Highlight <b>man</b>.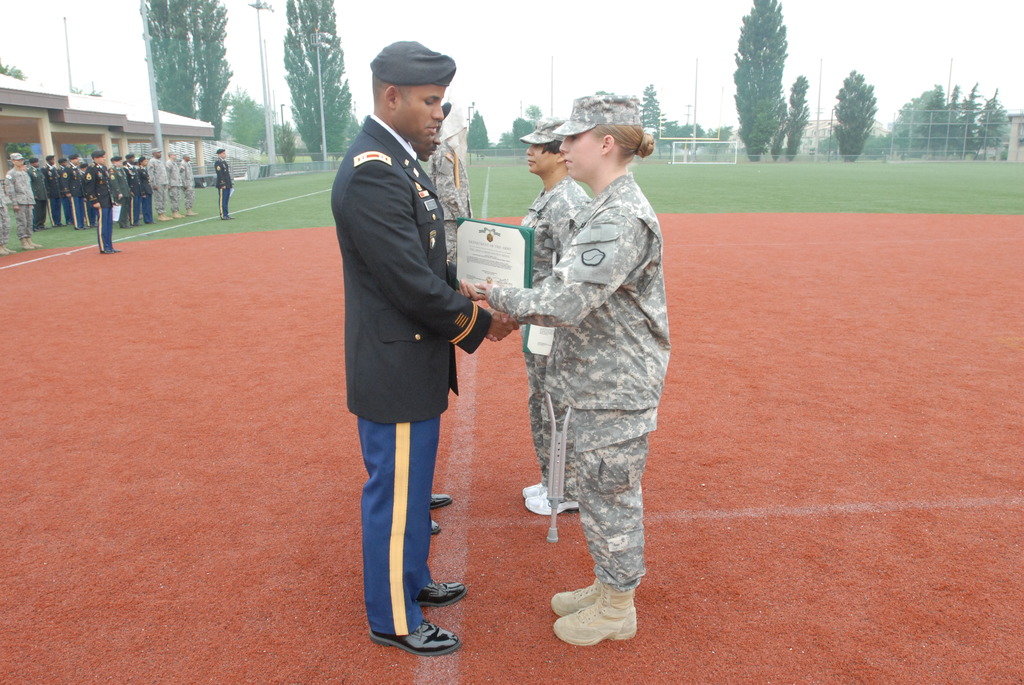
Highlighted region: BBox(84, 149, 124, 254).
